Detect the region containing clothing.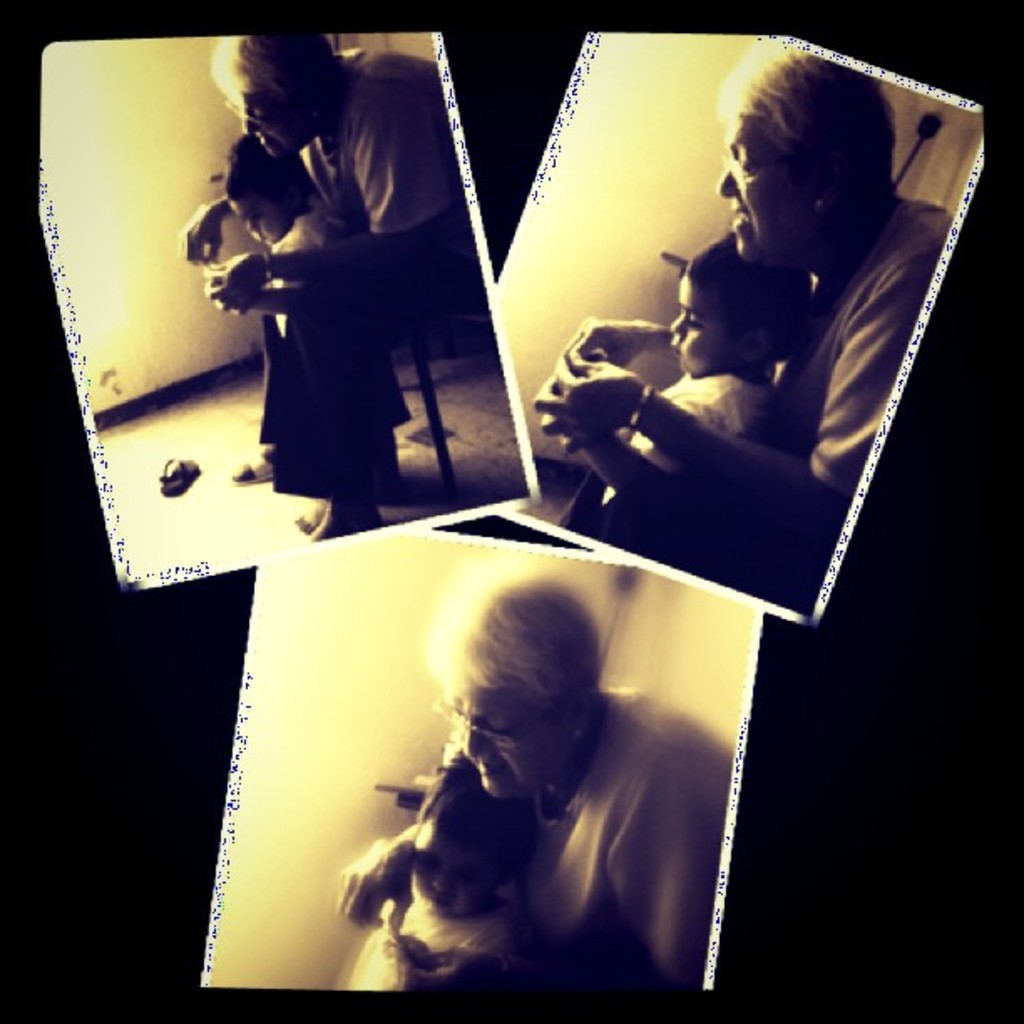
select_region(330, 683, 738, 996).
